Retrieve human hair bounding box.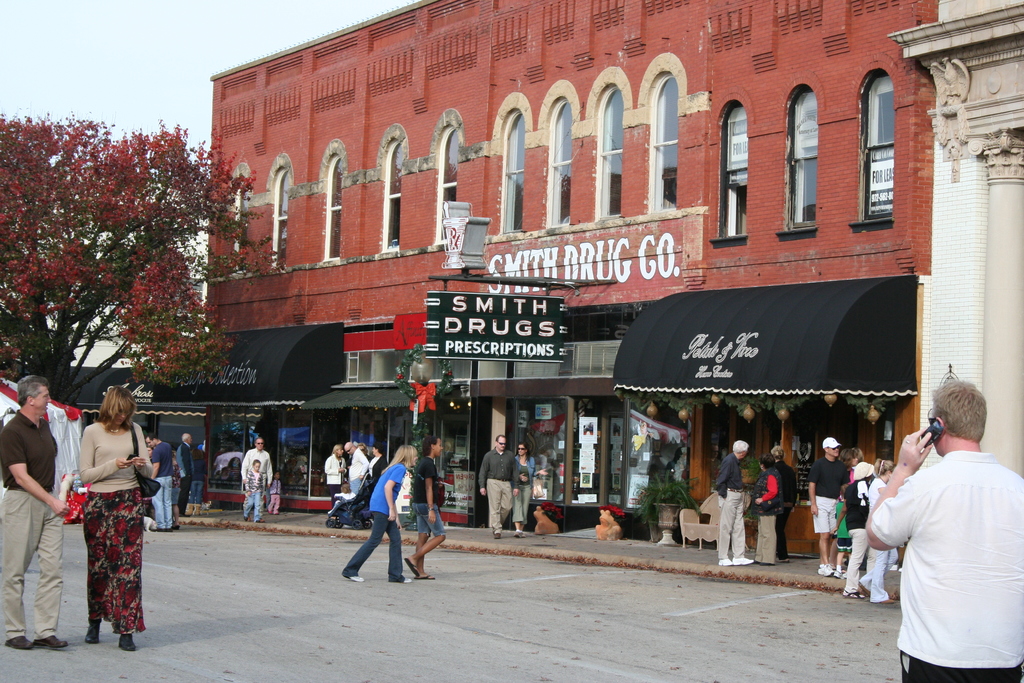
Bounding box: detection(766, 443, 786, 461).
